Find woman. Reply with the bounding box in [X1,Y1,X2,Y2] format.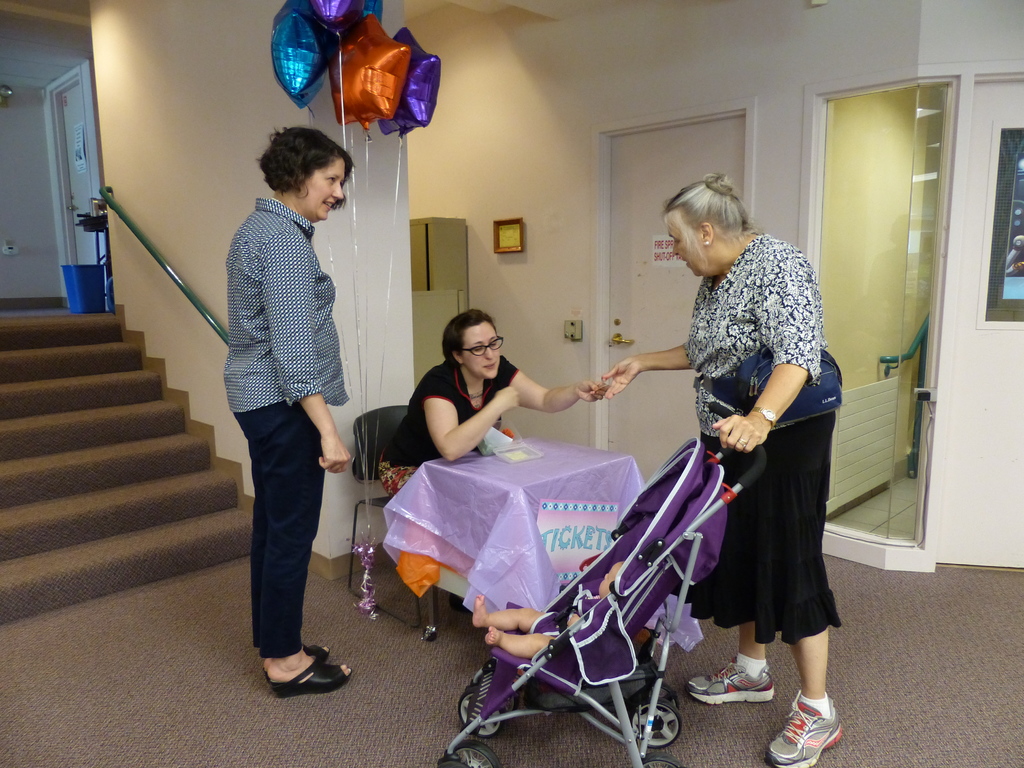
[228,124,362,694].
